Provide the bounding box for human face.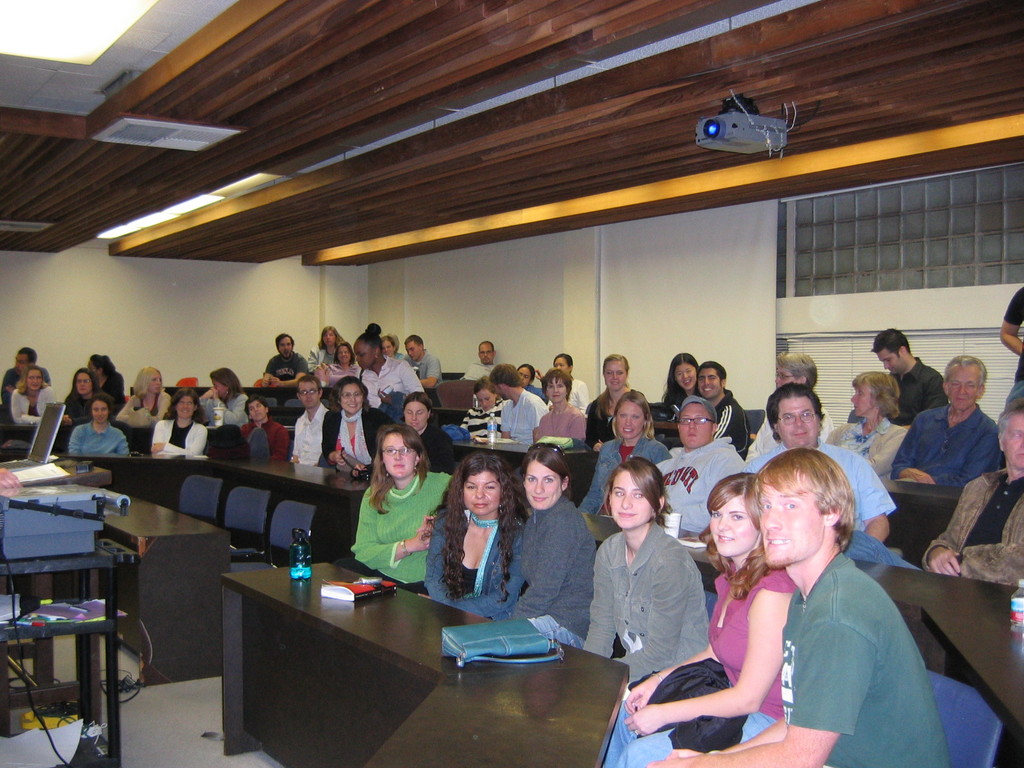
x1=677 y1=402 x2=714 y2=447.
